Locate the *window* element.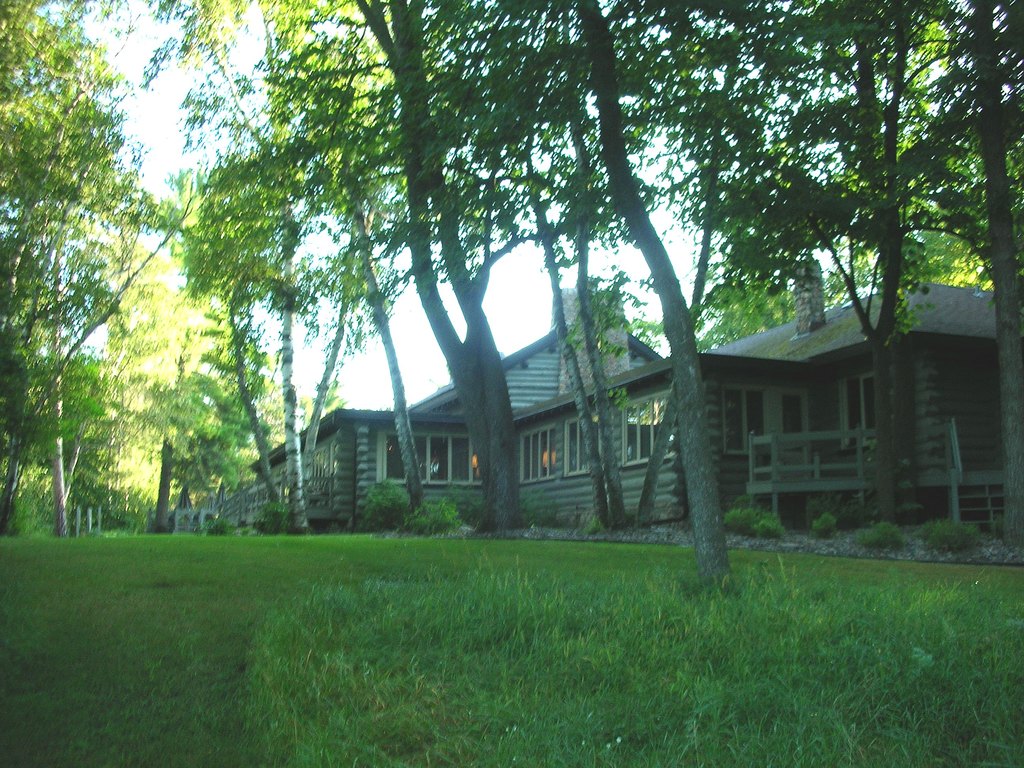
Element bbox: l=520, t=426, r=556, b=486.
